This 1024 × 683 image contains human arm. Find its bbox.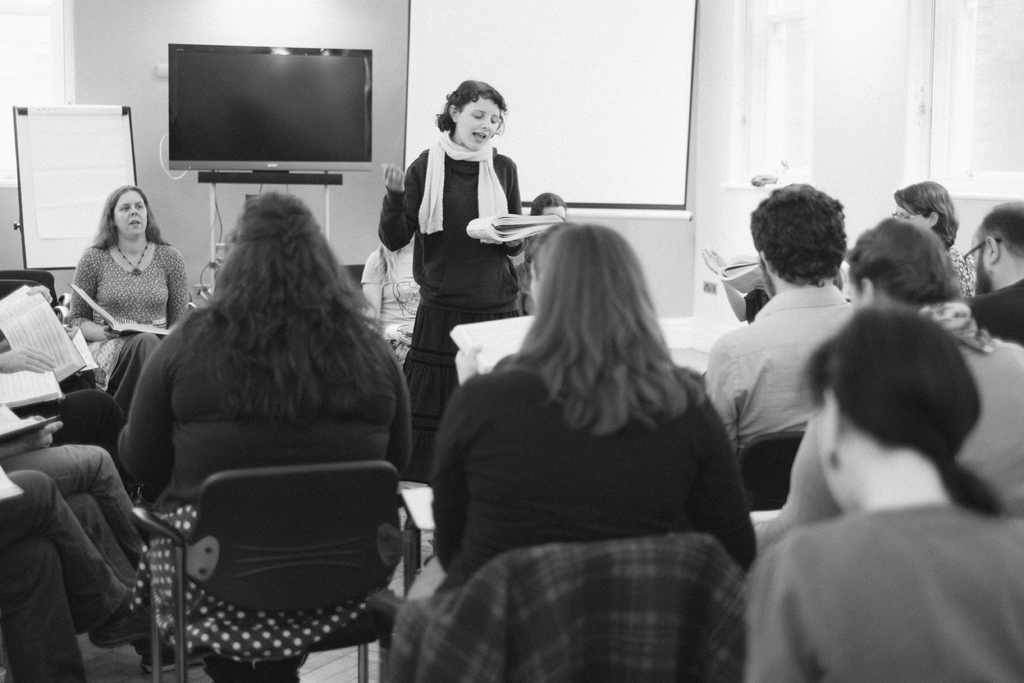
bbox=(0, 341, 59, 372).
